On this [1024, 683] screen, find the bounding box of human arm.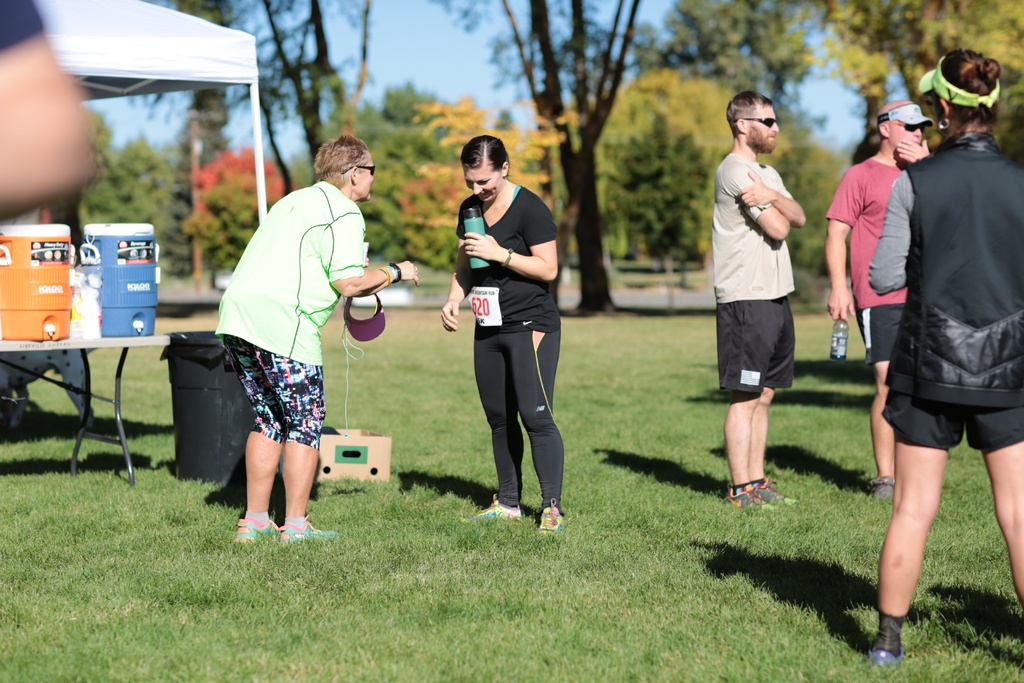
Bounding box: 356, 257, 374, 263.
